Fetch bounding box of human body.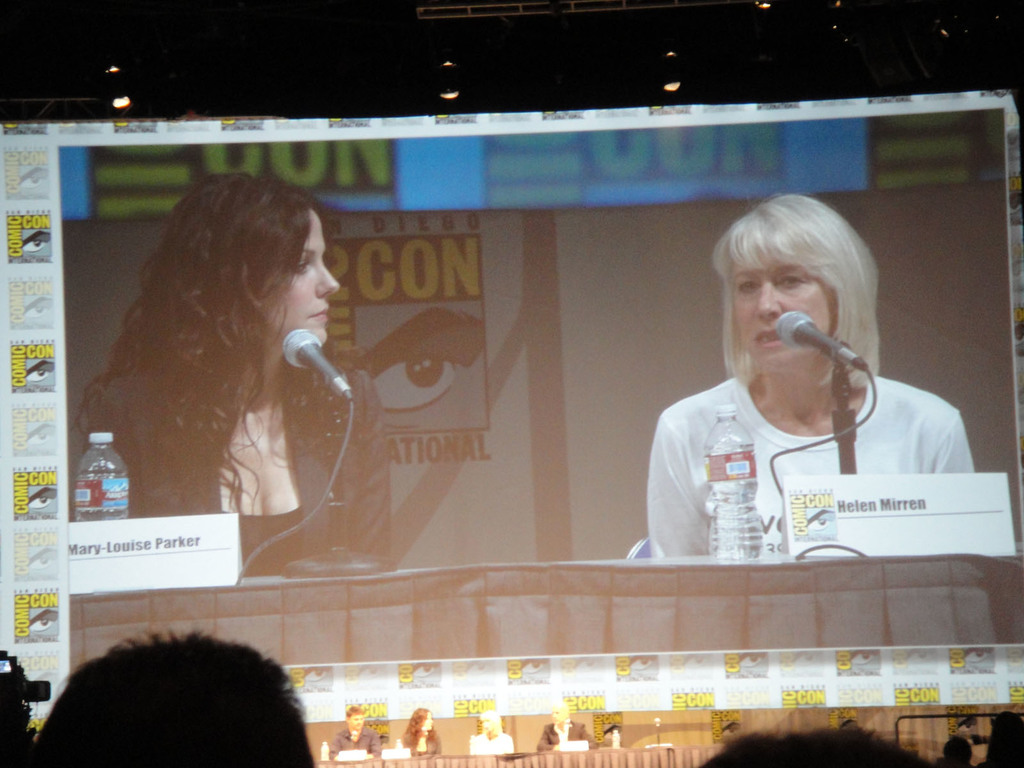
Bbox: 331:723:382:755.
